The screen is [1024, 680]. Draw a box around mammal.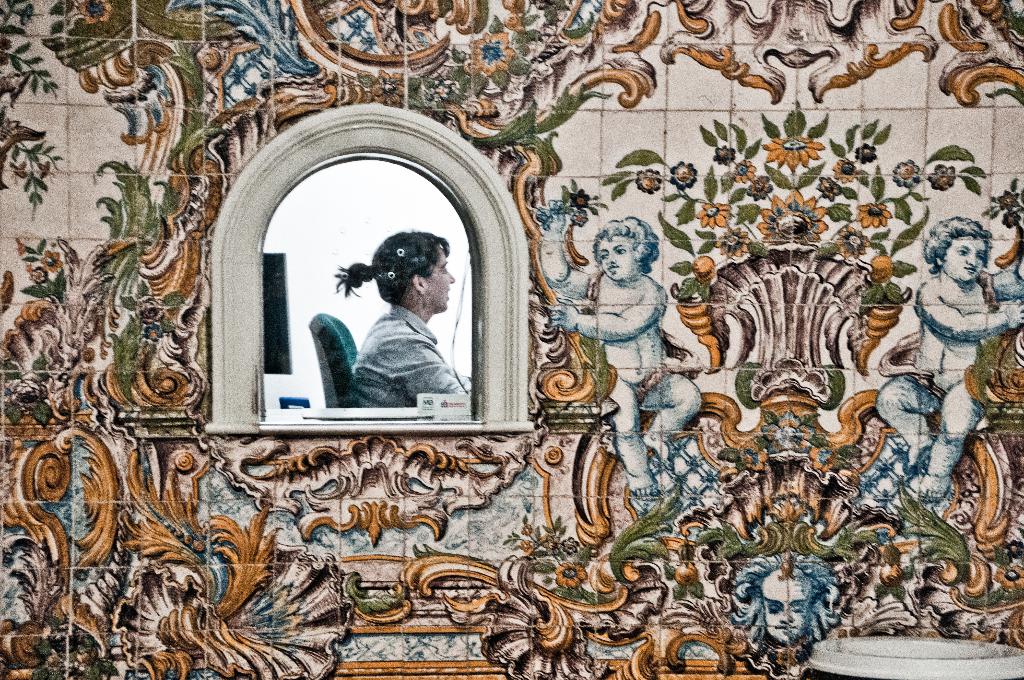
Rect(532, 210, 585, 303).
